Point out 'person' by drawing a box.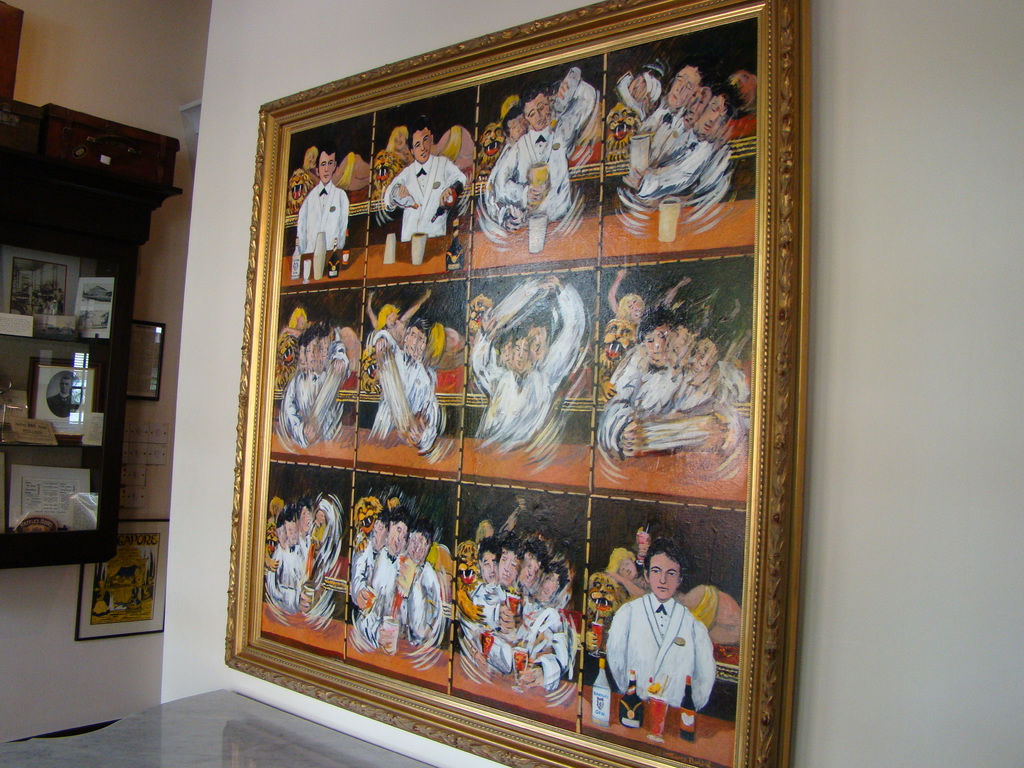
Rect(291, 141, 349, 264).
